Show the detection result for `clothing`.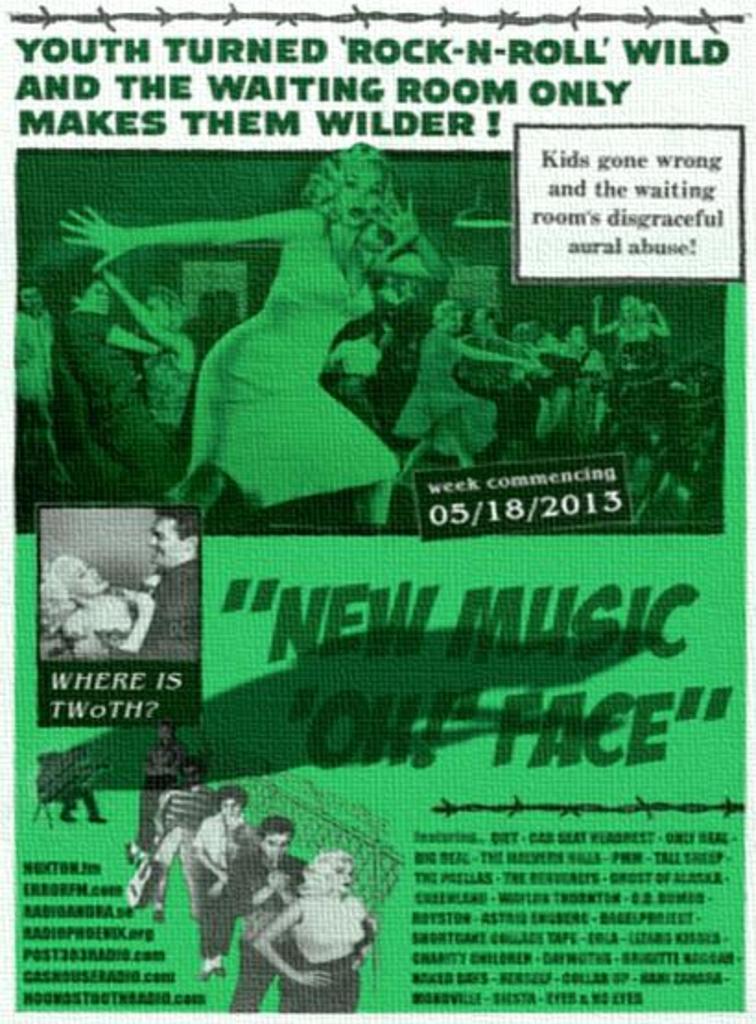
(left=277, top=886, right=369, bottom=1000).
